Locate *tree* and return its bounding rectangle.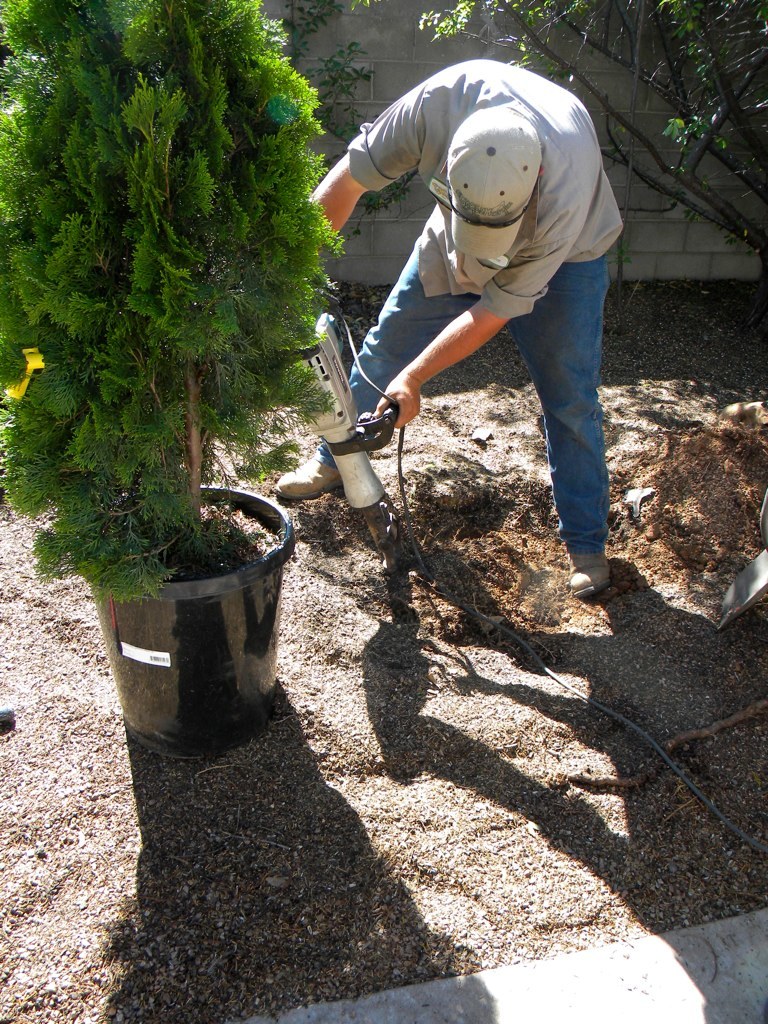
bbox=(0, 0, 338, 604).
